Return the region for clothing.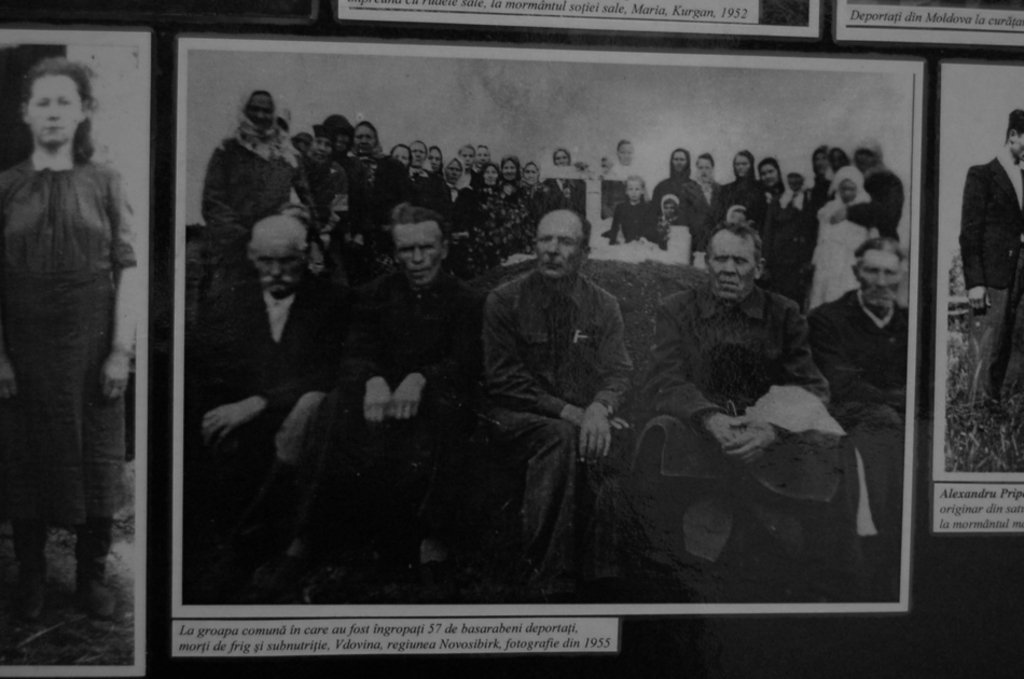
(x1=805, y1=290, x2=925, y2=542).
